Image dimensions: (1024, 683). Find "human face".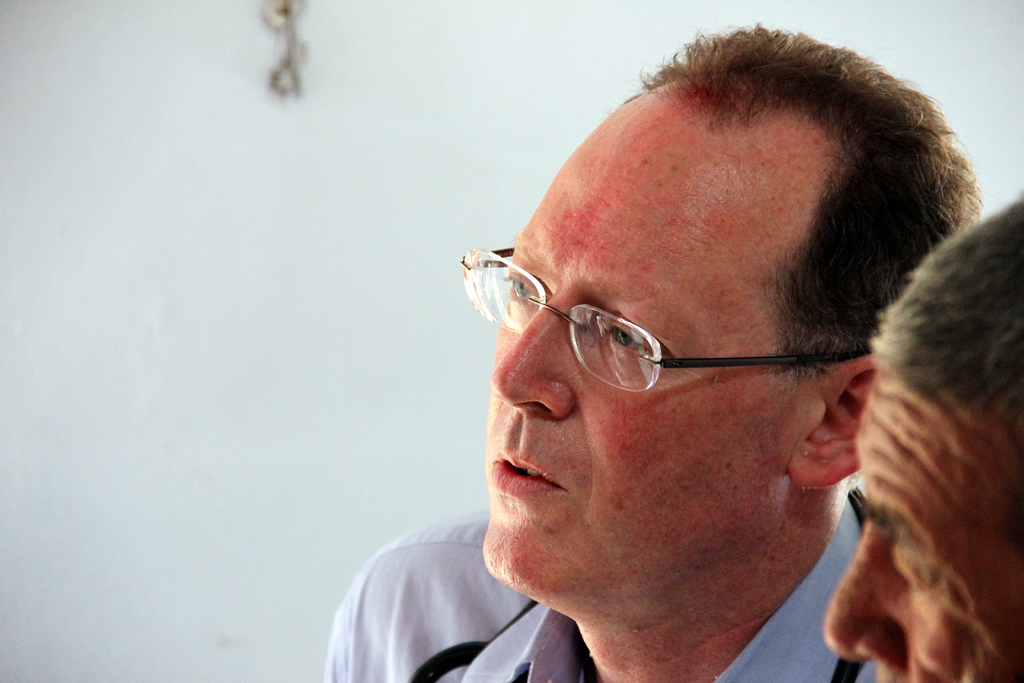
(left=819, top=374, right=1023, bottom=682).
